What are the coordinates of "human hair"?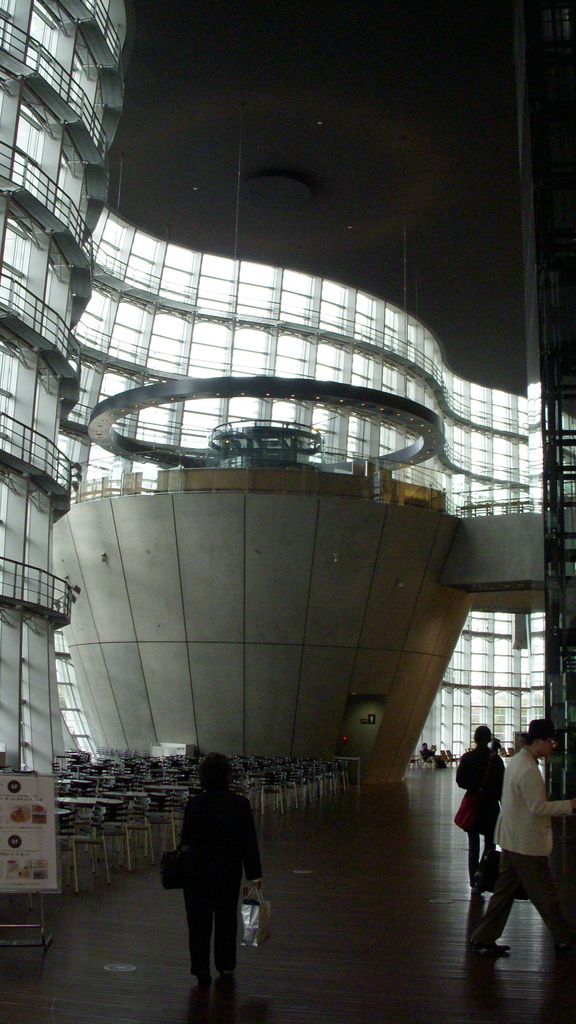
<box>195,749,242,789</box>.
